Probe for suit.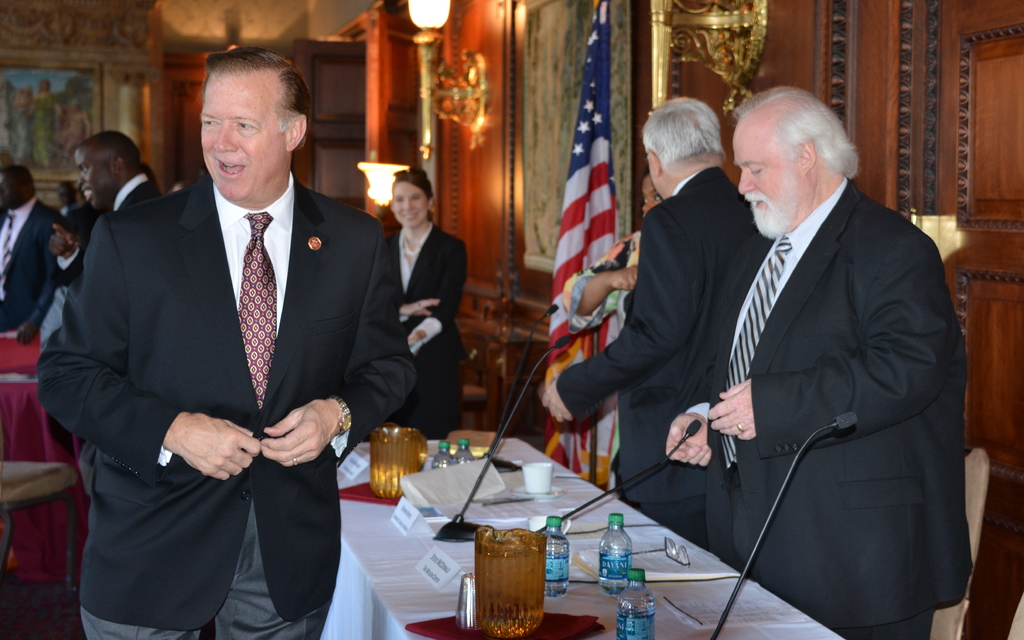
Probe result: l=0, t=197, r=66, b=334.
